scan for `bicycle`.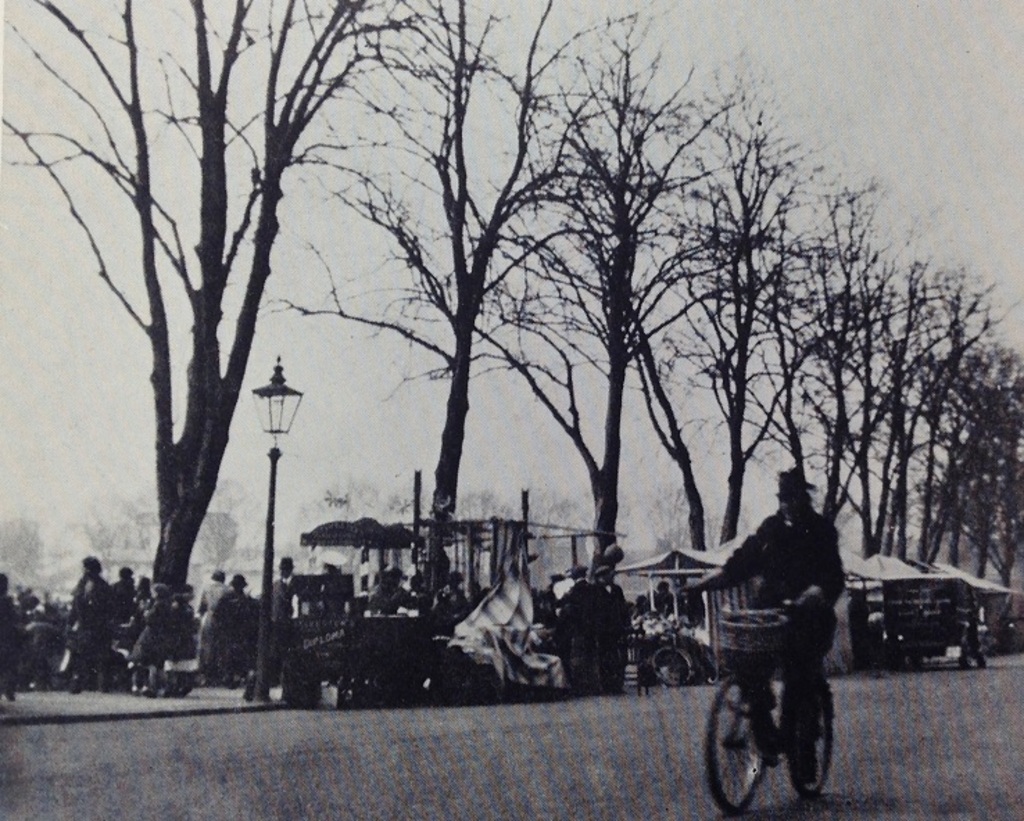
Scan result: [x1=699, y1=591, x2=846, y2=811].
